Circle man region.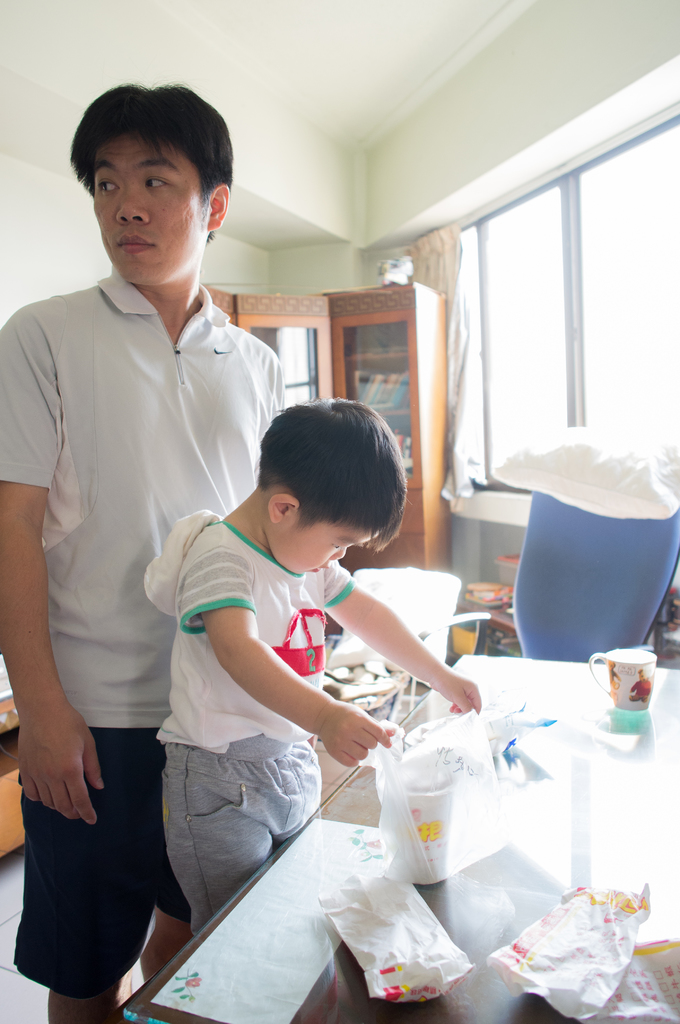
Region: left=0, top=83, right=284, bottom=1023.
